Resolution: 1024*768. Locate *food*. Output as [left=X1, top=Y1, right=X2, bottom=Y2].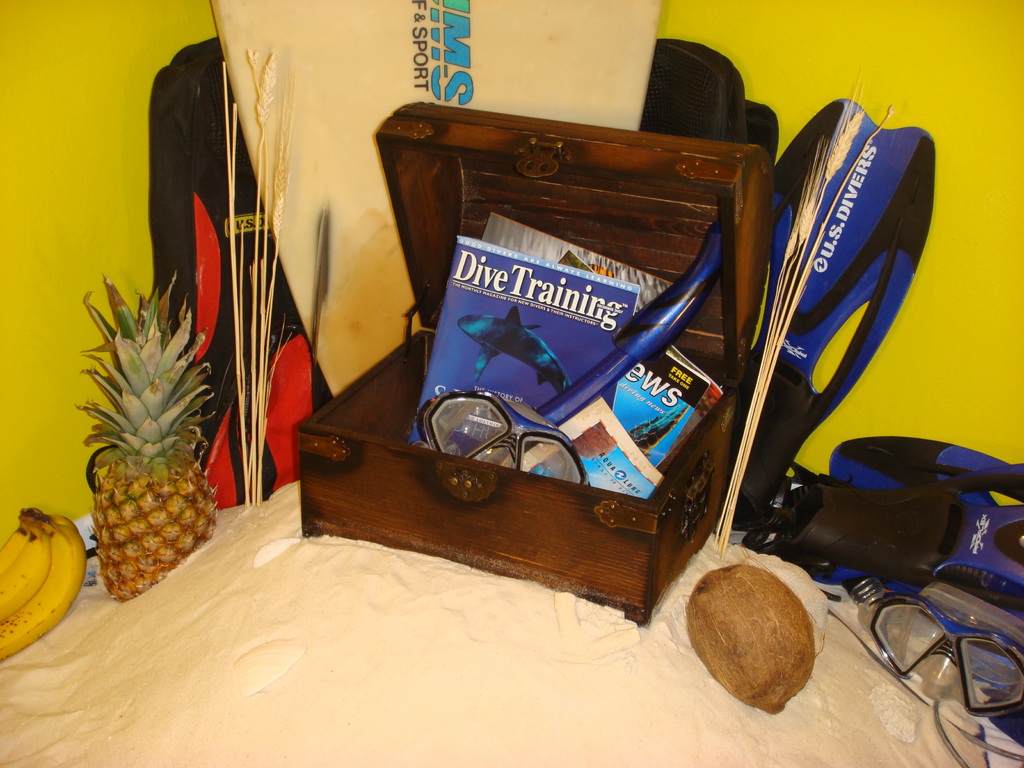
[left=88, top=261, right=222, bottom=597].
